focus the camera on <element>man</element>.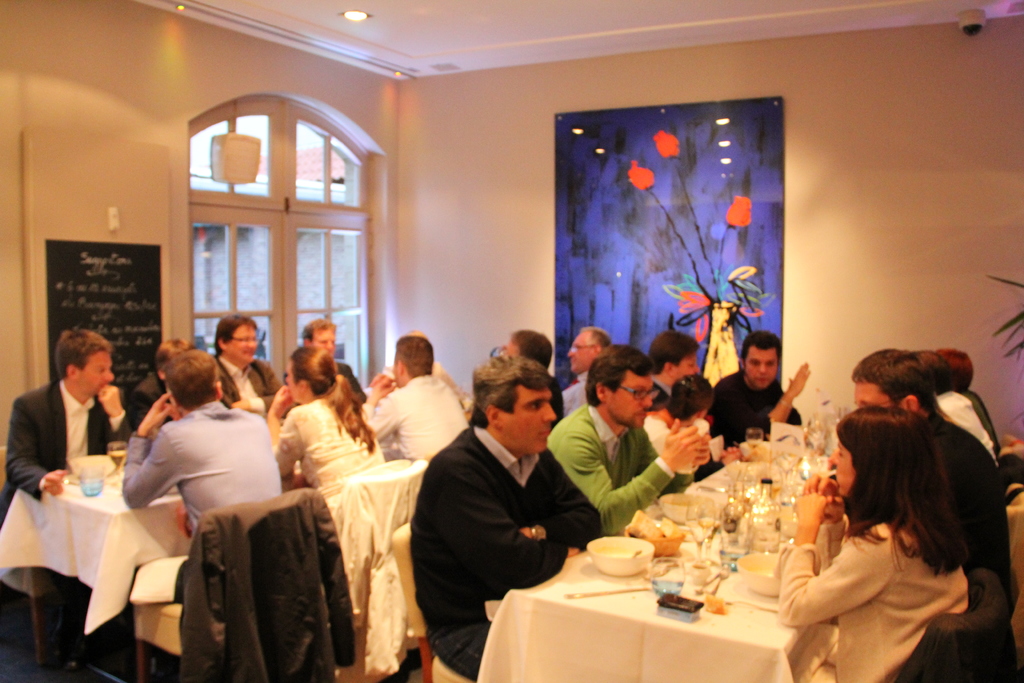
Focus region: {"left": 0, "top": 329, "right": 136, "bottom": 525}.
